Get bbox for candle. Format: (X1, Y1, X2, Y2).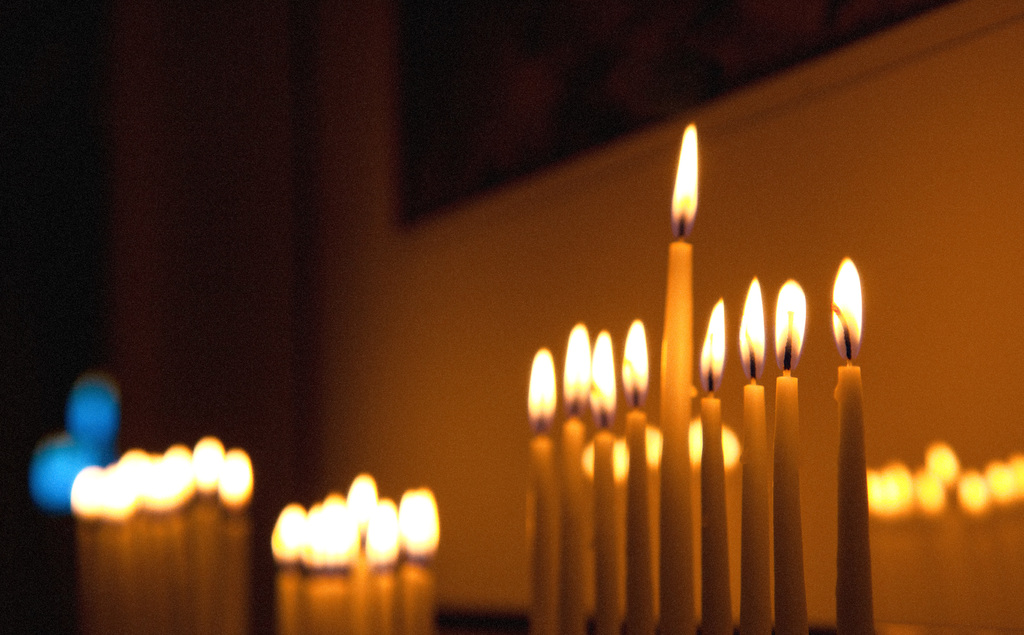
(591, 331, 614, 634).
